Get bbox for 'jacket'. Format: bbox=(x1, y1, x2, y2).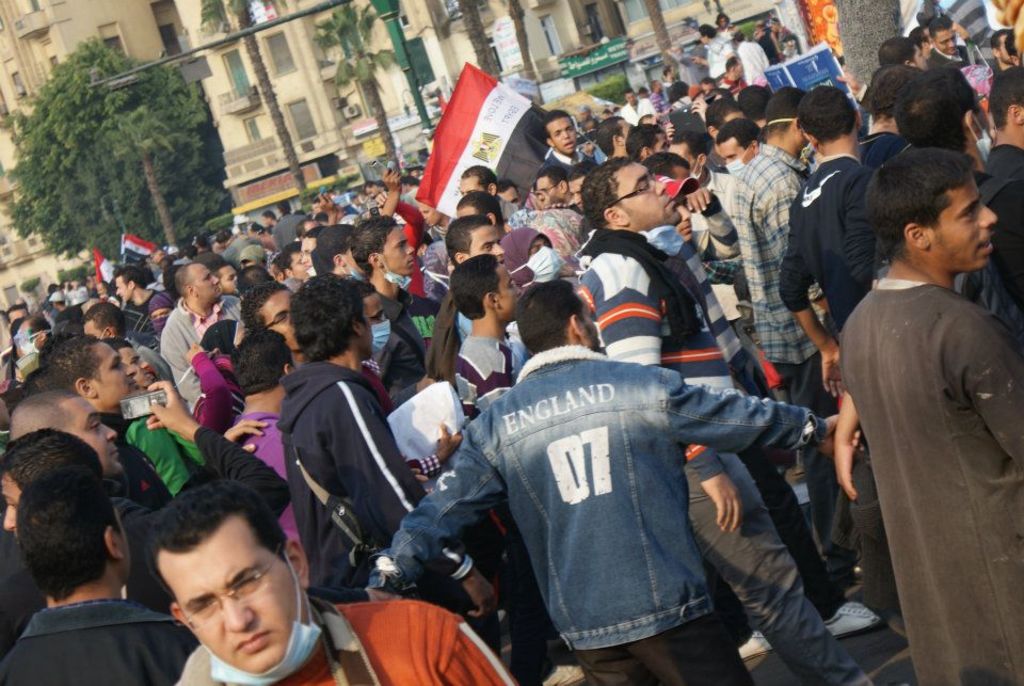
bbox=(278, 358, 481, 602).
